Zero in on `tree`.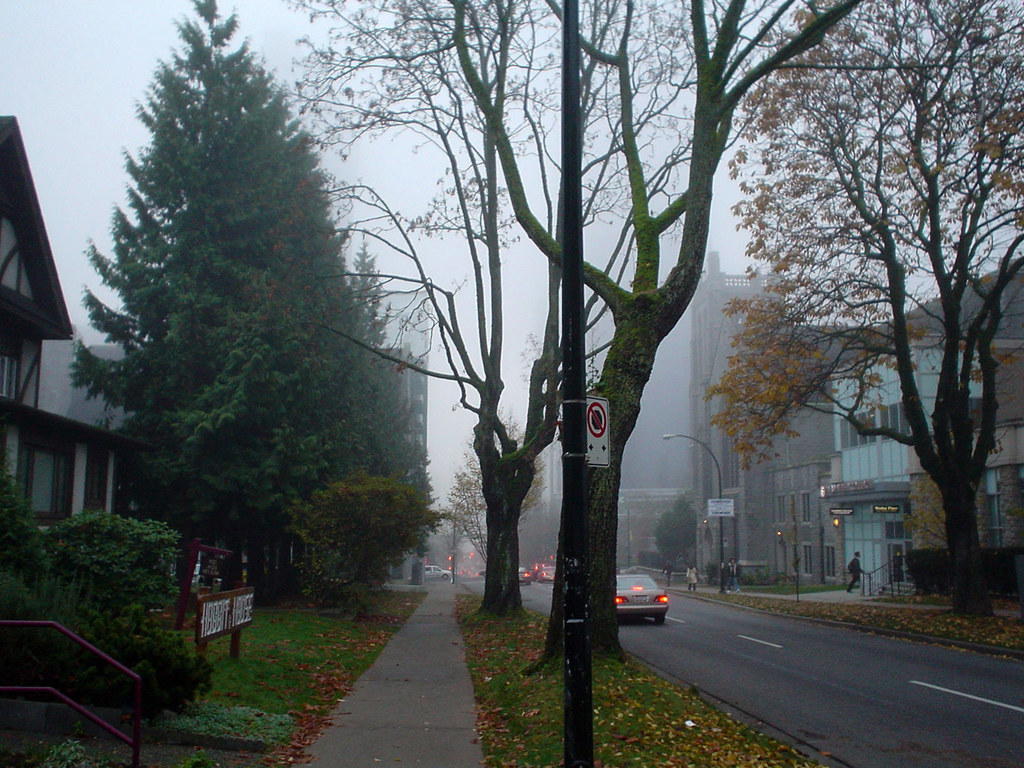
Zeroed in: box(657, 500, 706, 584).
